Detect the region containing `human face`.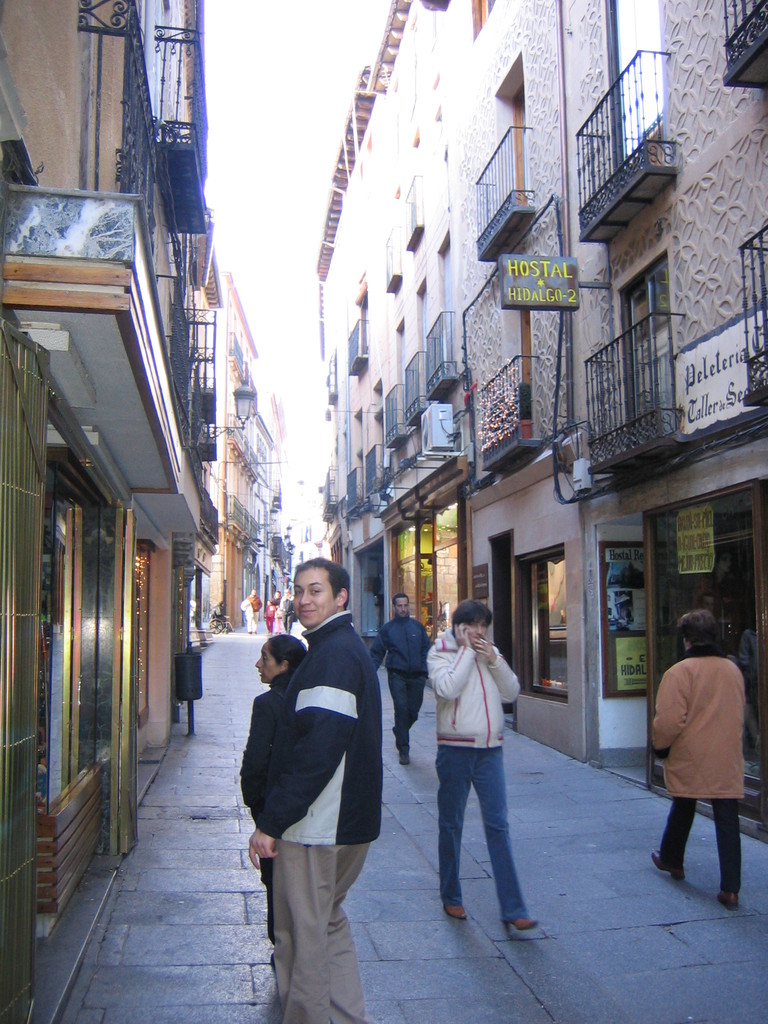
<bbox>458, 619, 490, 647</bbox>.
